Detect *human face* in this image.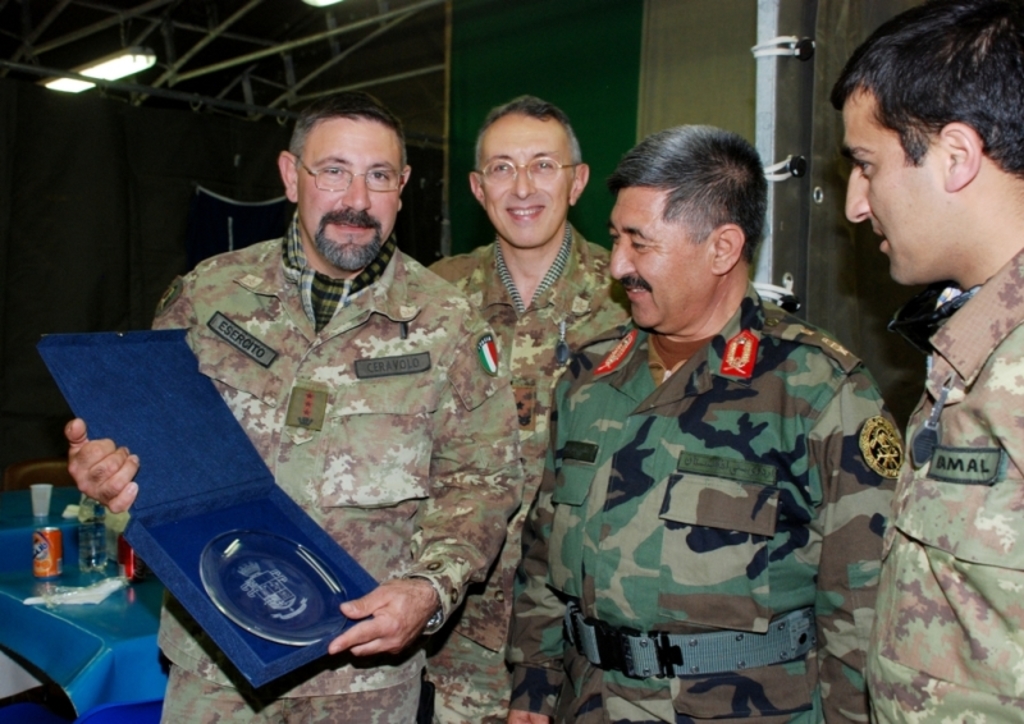
Detection: {"x1": 847, "y1": 92, "x2": 947, "y2": 287}.
